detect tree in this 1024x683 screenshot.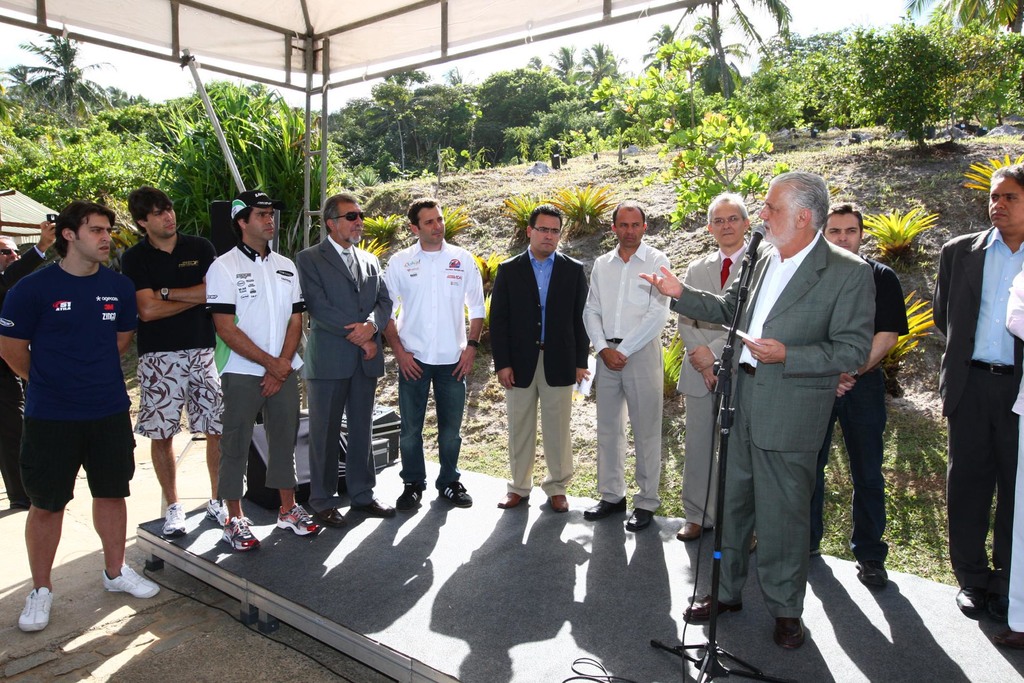
Detection: Rect(468, 68, 572, 160).
